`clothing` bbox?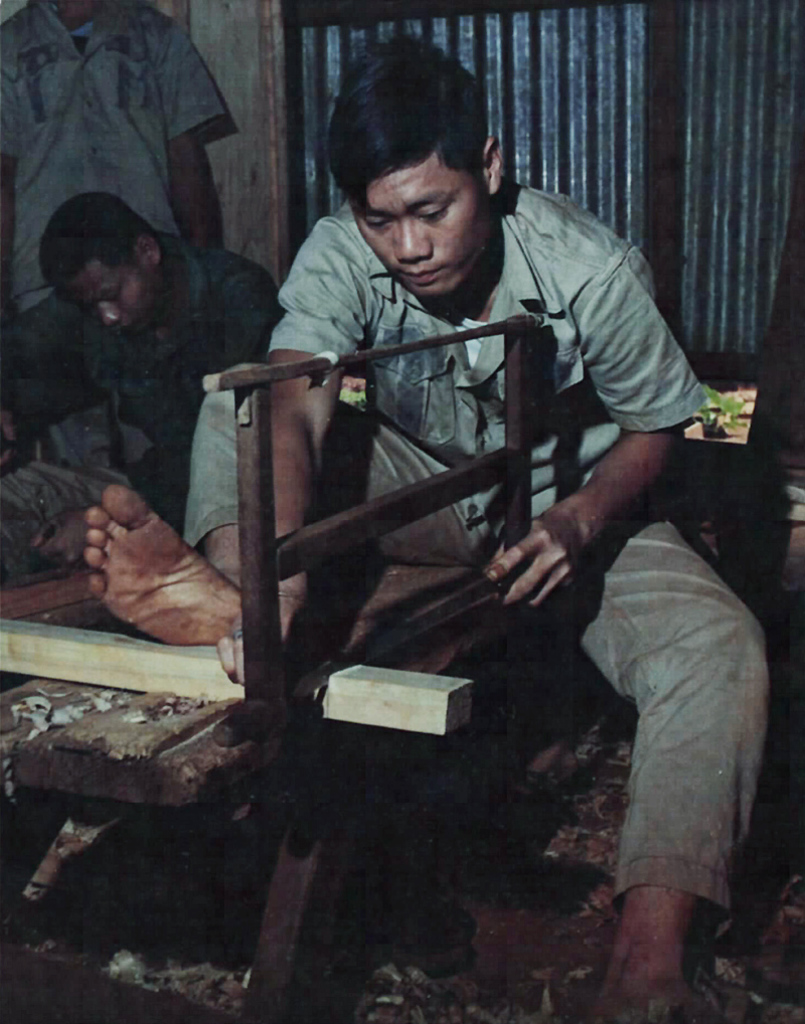
pyautogui.locateOnScreen(10, 0, 298, 298)
